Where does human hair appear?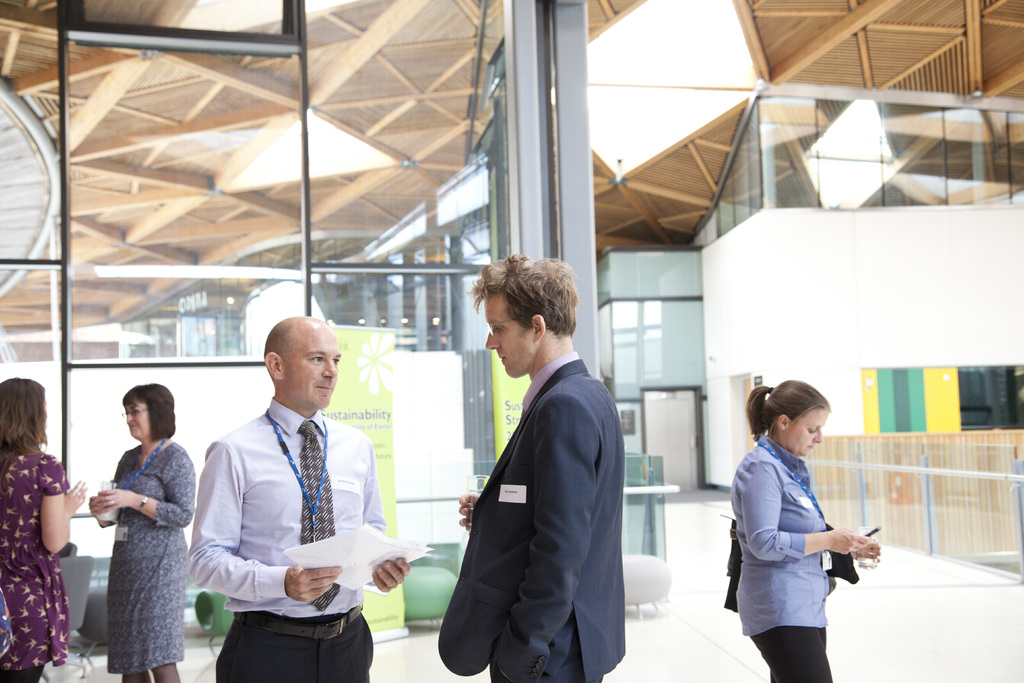
Appears at detection(465, 247, 579, 332).
